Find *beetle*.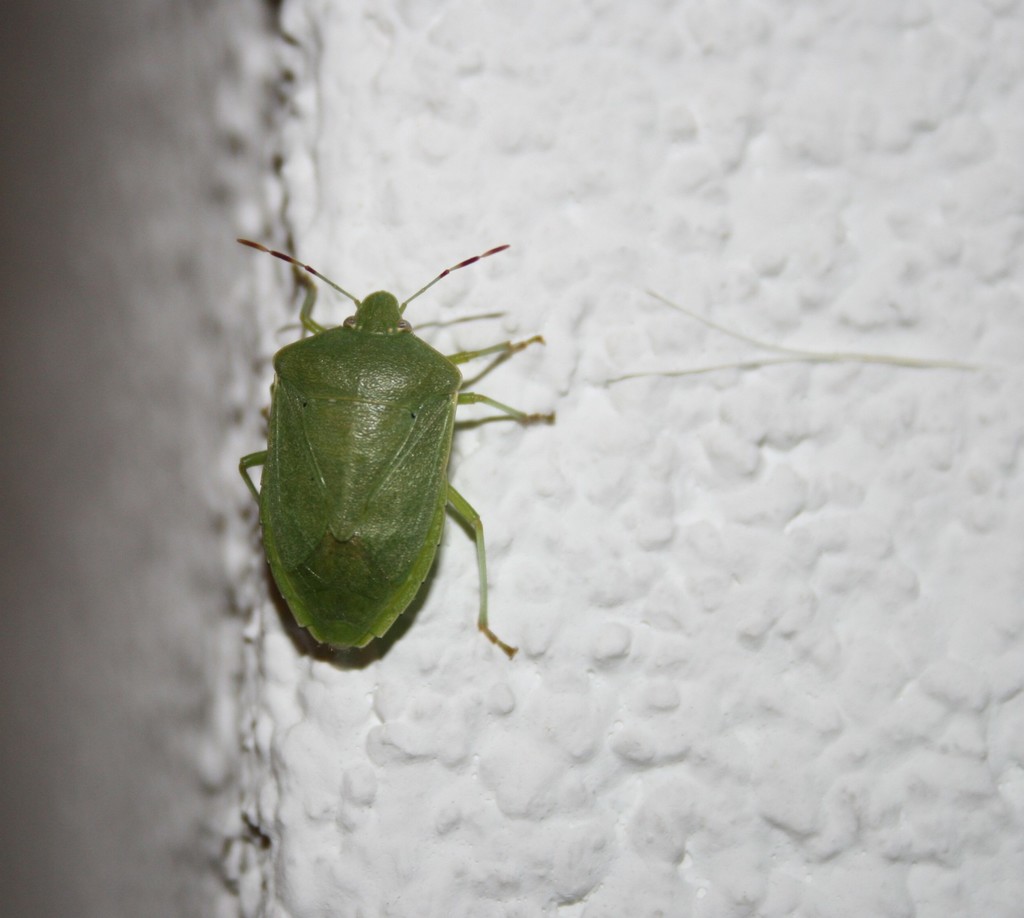
detection(231, 215, 589, 713).
